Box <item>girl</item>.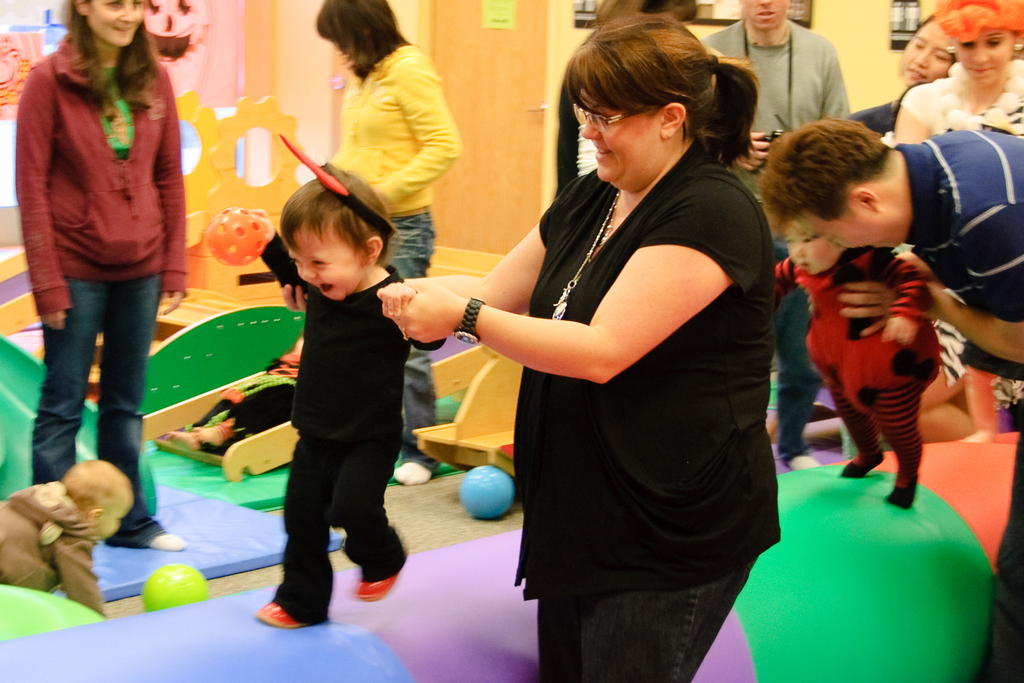
(854,15,956,129).
